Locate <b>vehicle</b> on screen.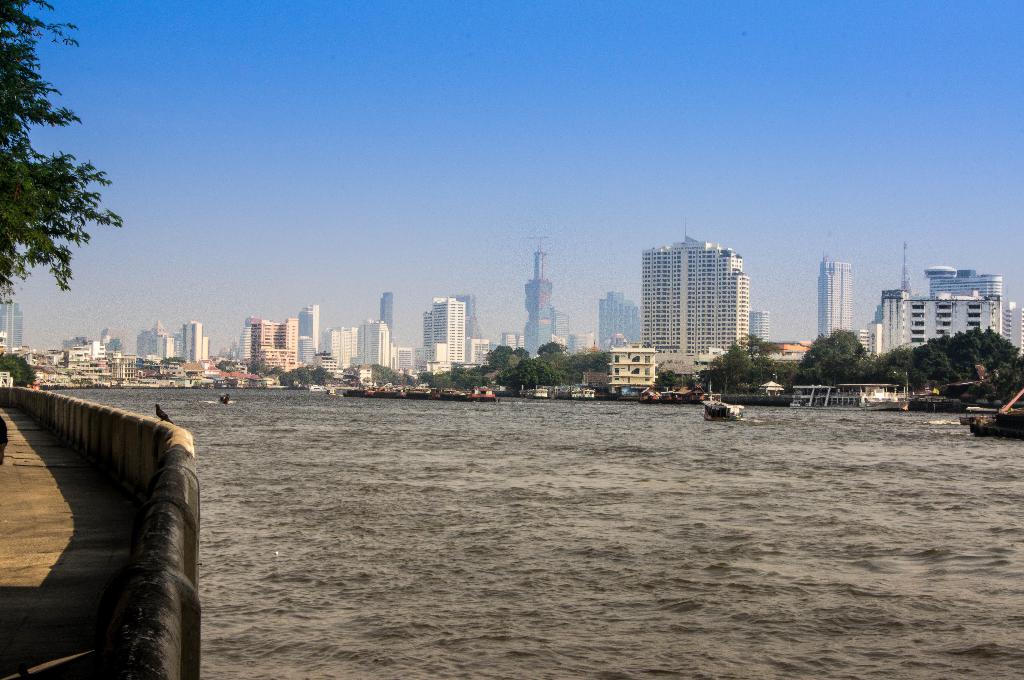
On screen at locate(788, 381, 911, 417).
